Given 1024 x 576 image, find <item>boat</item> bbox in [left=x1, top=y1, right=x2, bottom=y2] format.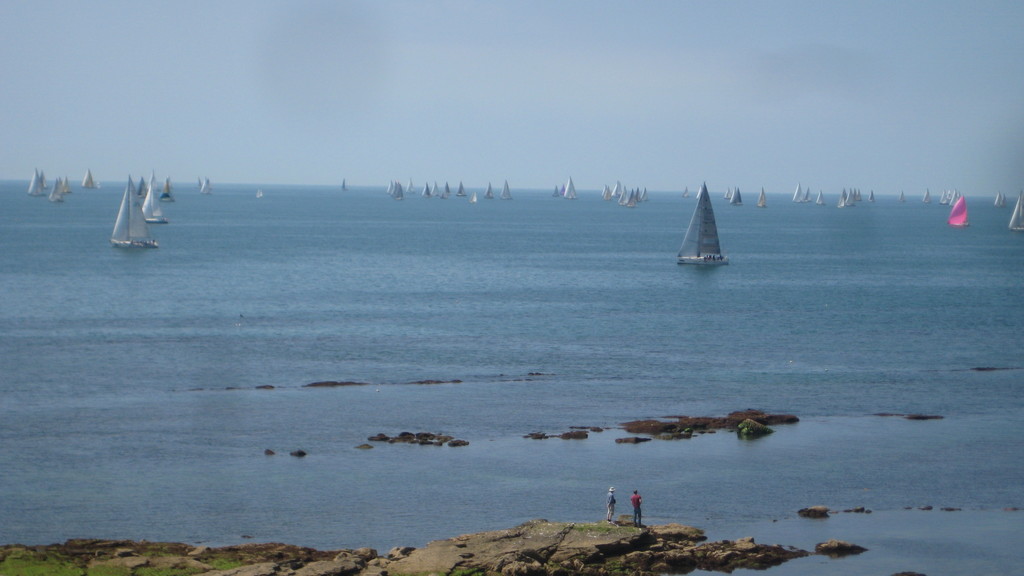
[left=1007, top=189, right=1023, bottom=230].
